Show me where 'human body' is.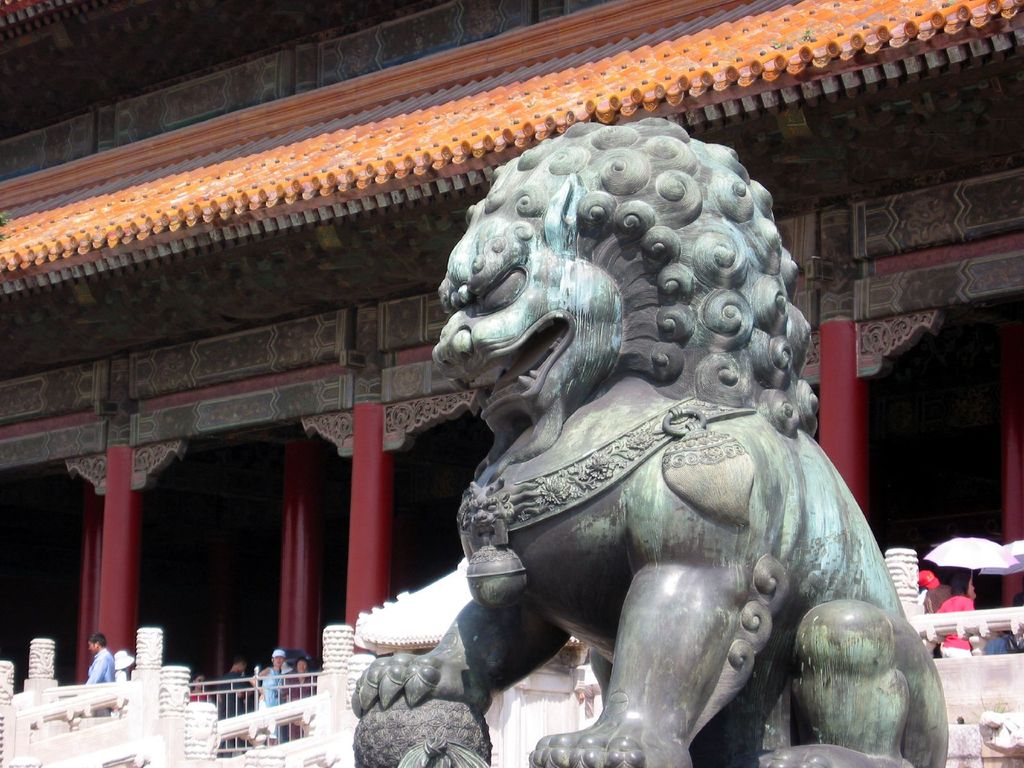
'human body' is at BBox(87, 635, 114, 683).
